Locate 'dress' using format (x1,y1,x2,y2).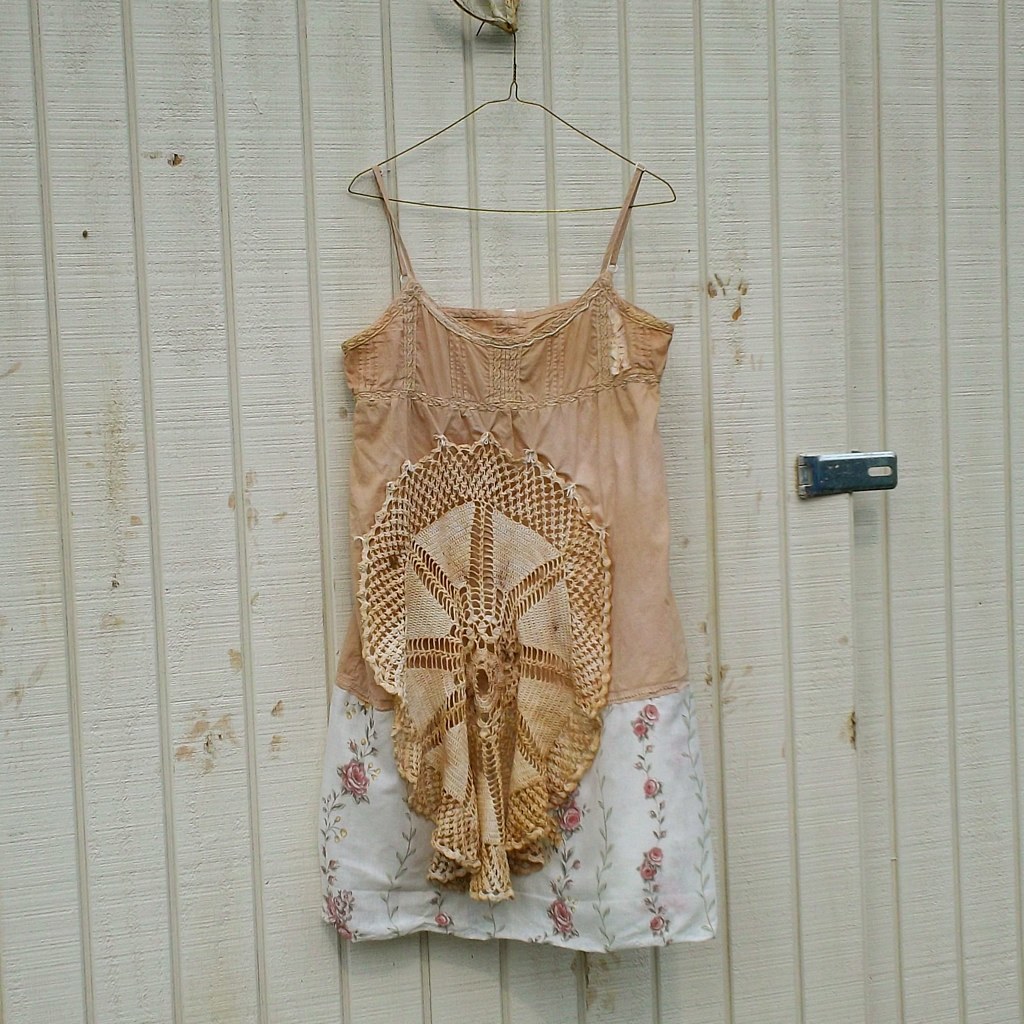
(318,163,724,955).
